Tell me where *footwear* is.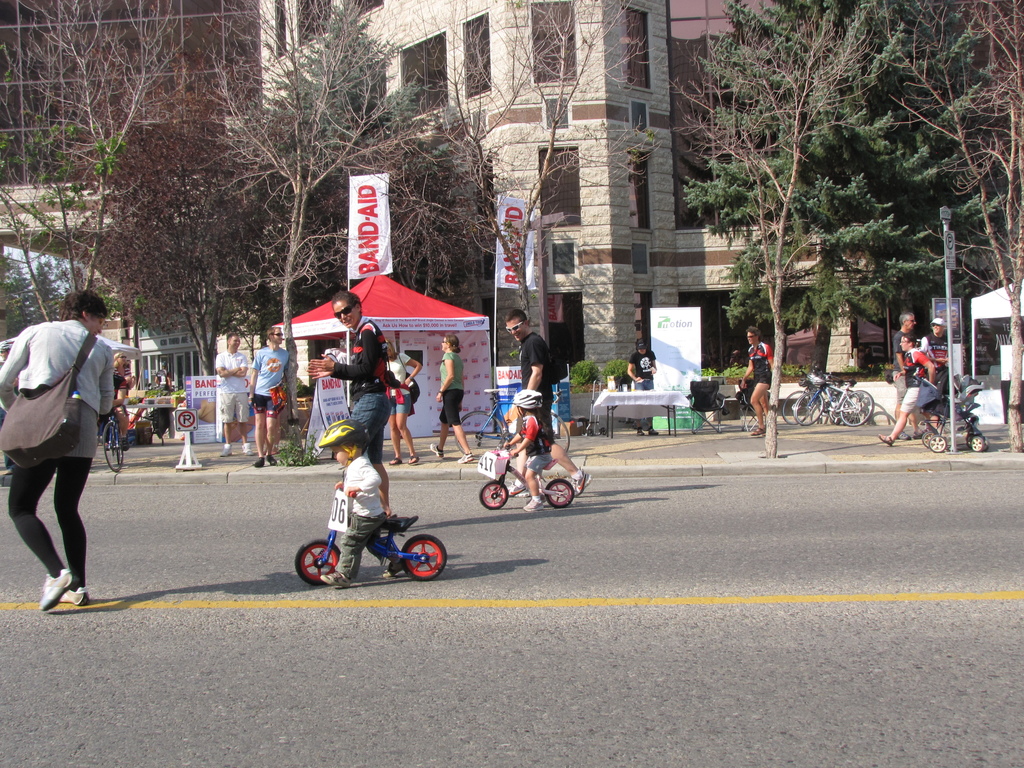
*footwear* is at x1=637 y1=426 x2=643 y2=435.
